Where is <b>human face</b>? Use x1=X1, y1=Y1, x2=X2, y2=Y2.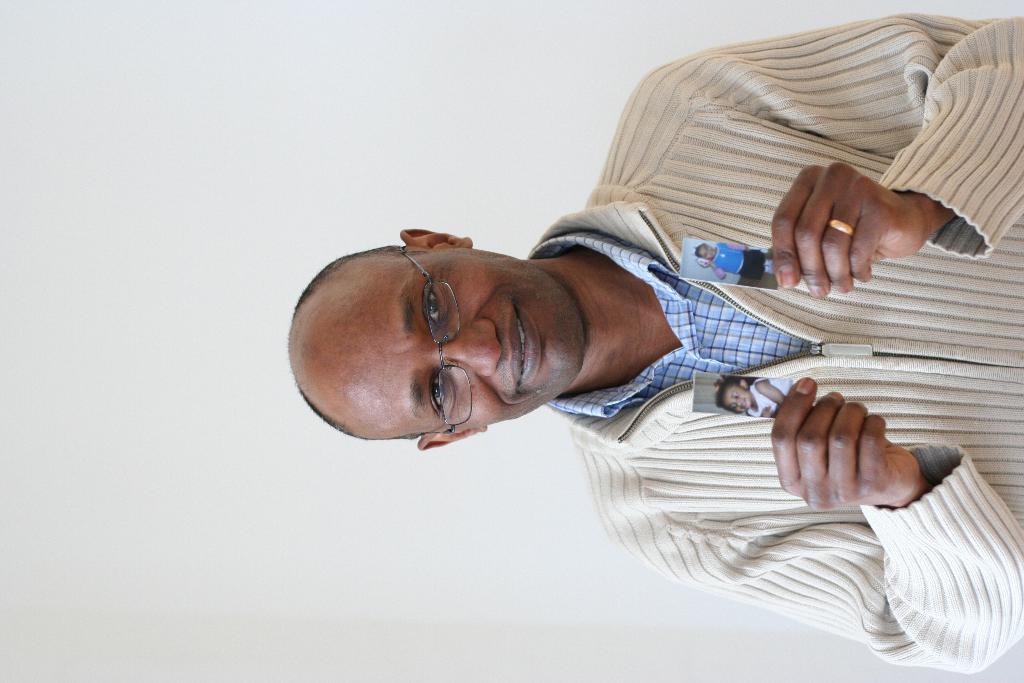
x1=323, y1=247, x2=584, y2=434.
